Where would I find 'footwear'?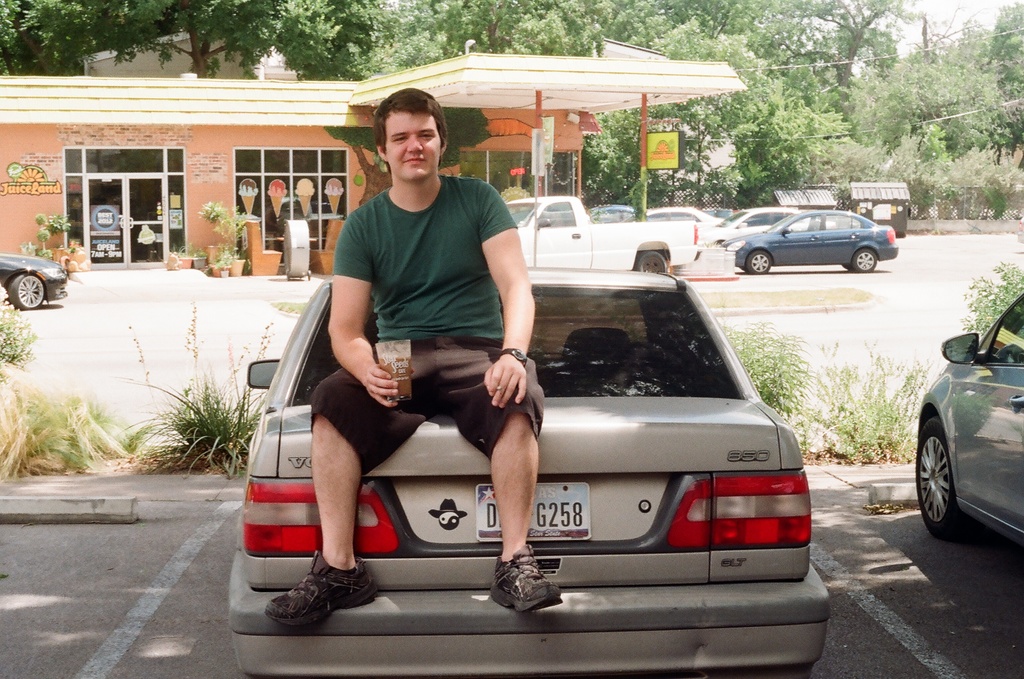
At rect(487, 541, 565, 614).
